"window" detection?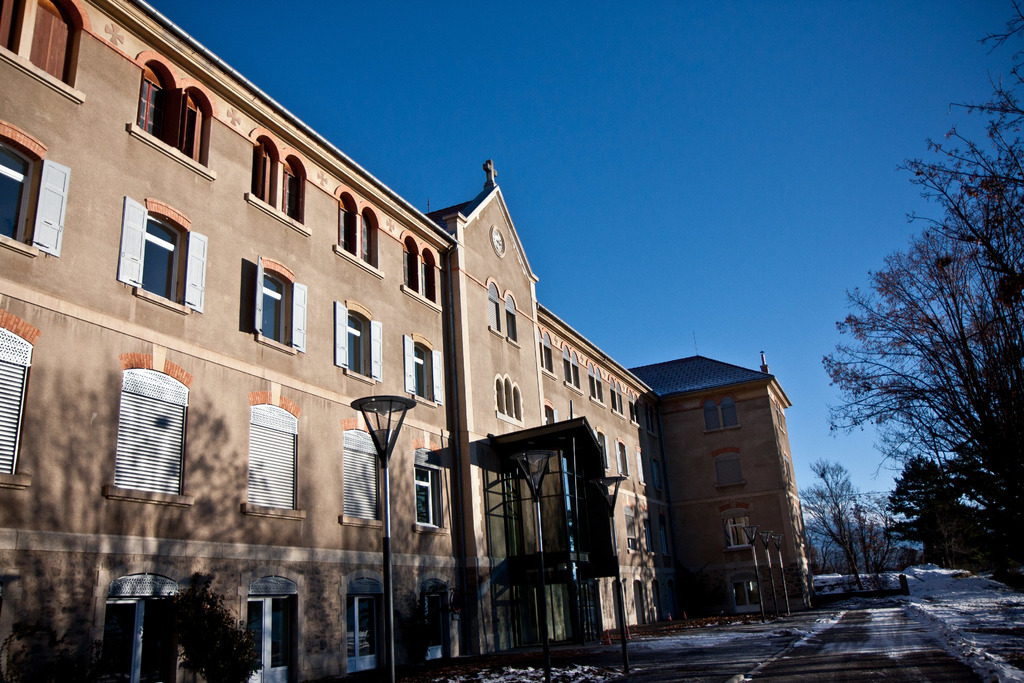
[492, 371, 526, 429]
